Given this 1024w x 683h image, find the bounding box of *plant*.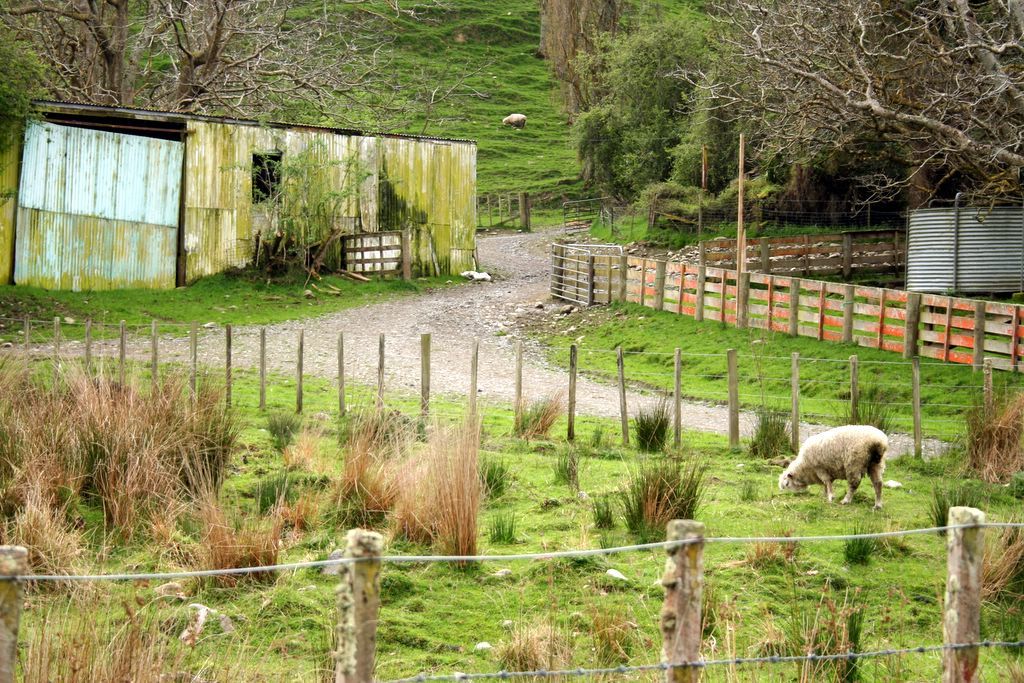
bbox(543, 441, 585, 485).
